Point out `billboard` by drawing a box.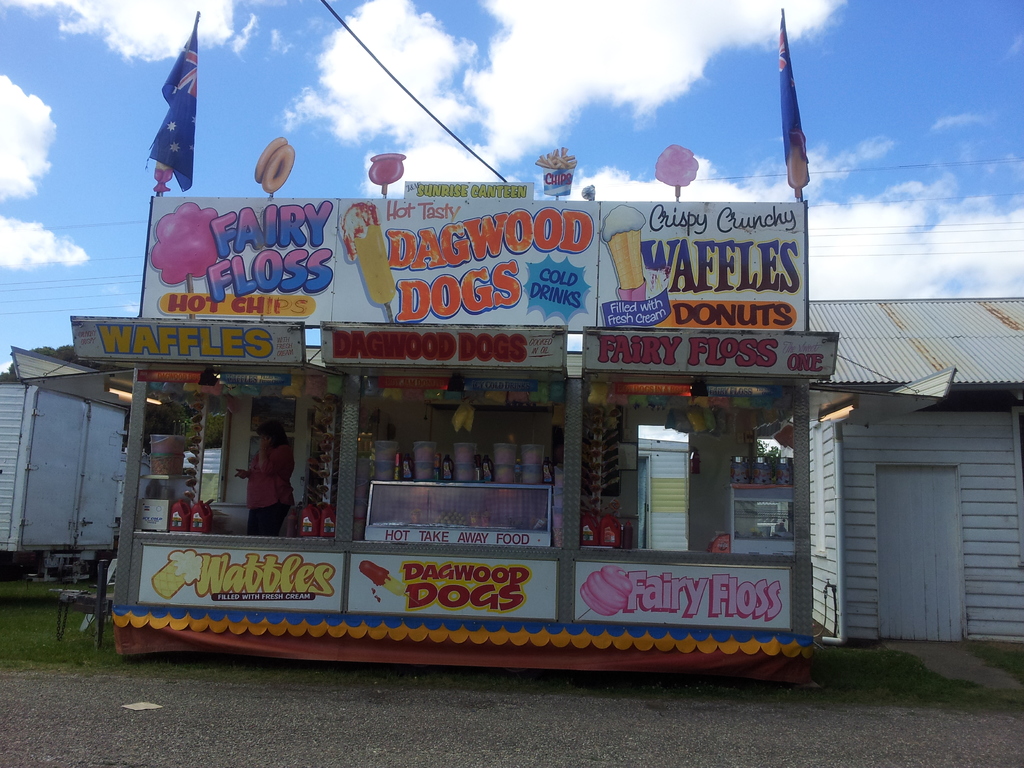
[575,562,794,630].
